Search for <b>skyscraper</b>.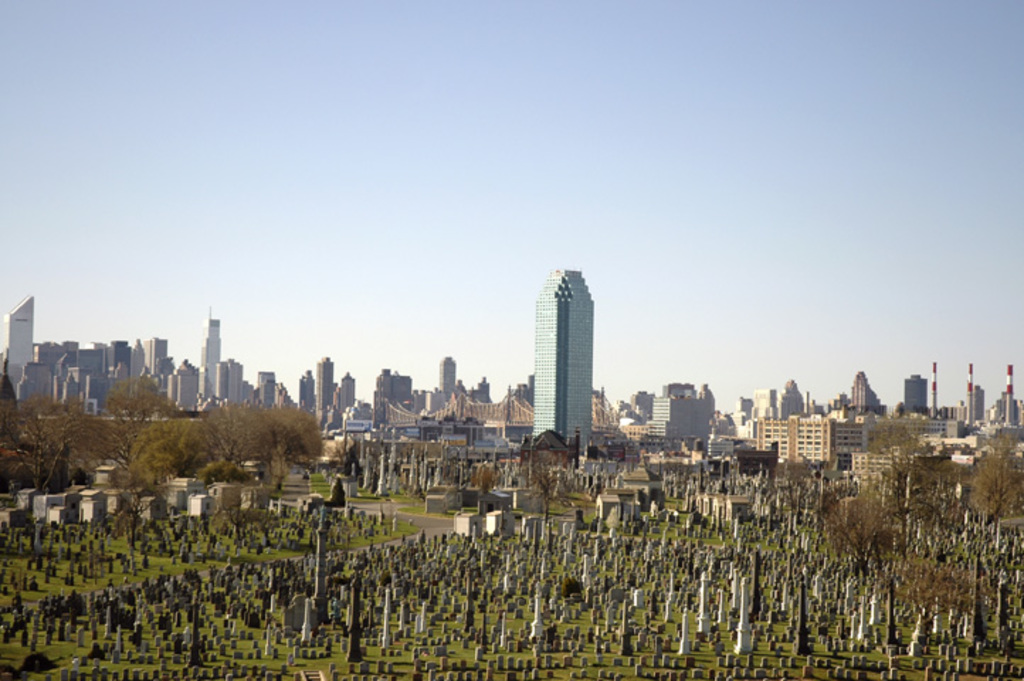
Found at <box>434,352,464,407</box>.
